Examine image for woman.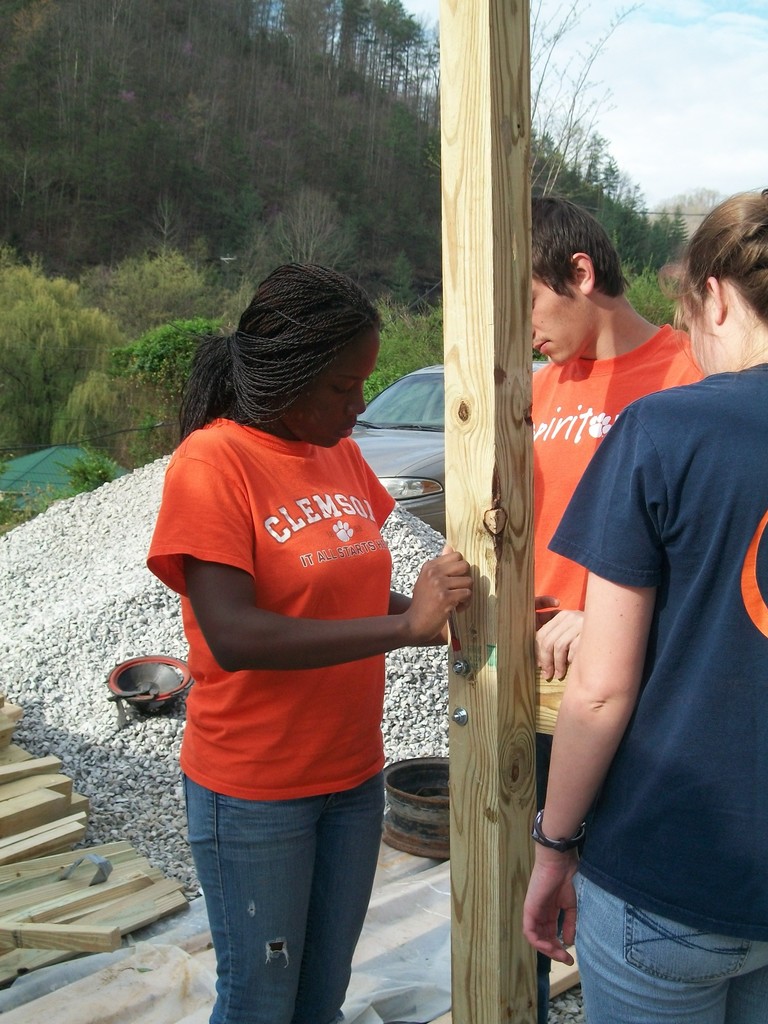
Examination result: 141,230,488,1023.
